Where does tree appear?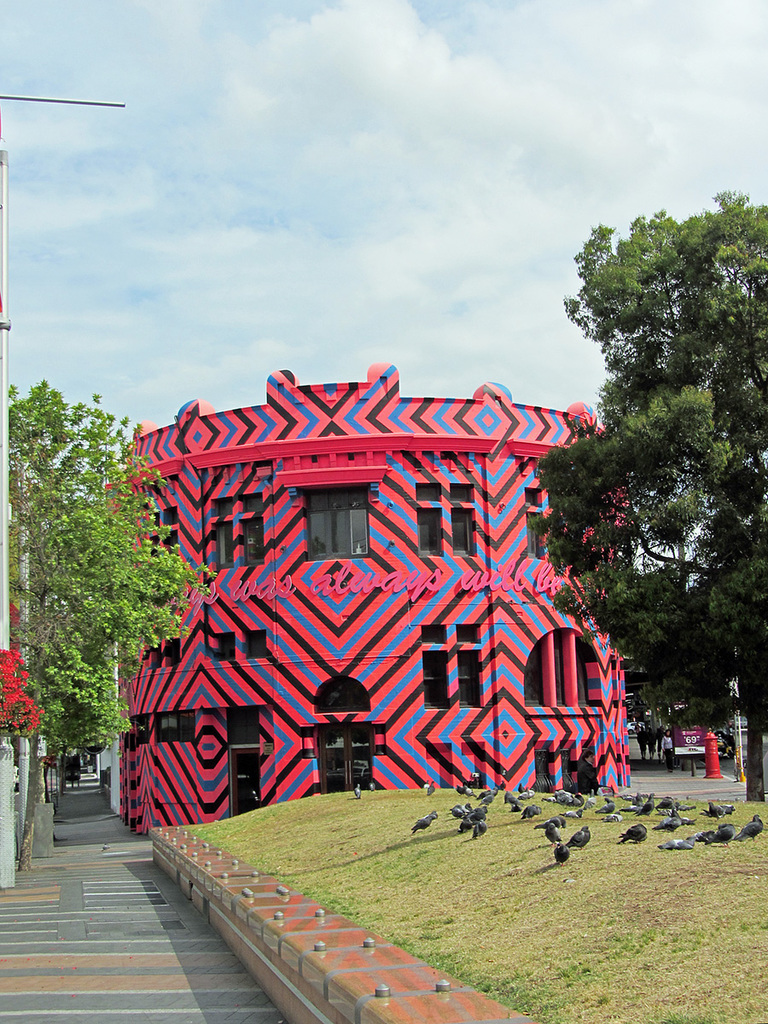
Appears at x1=0 y1=374 x2=226 y2=871.
